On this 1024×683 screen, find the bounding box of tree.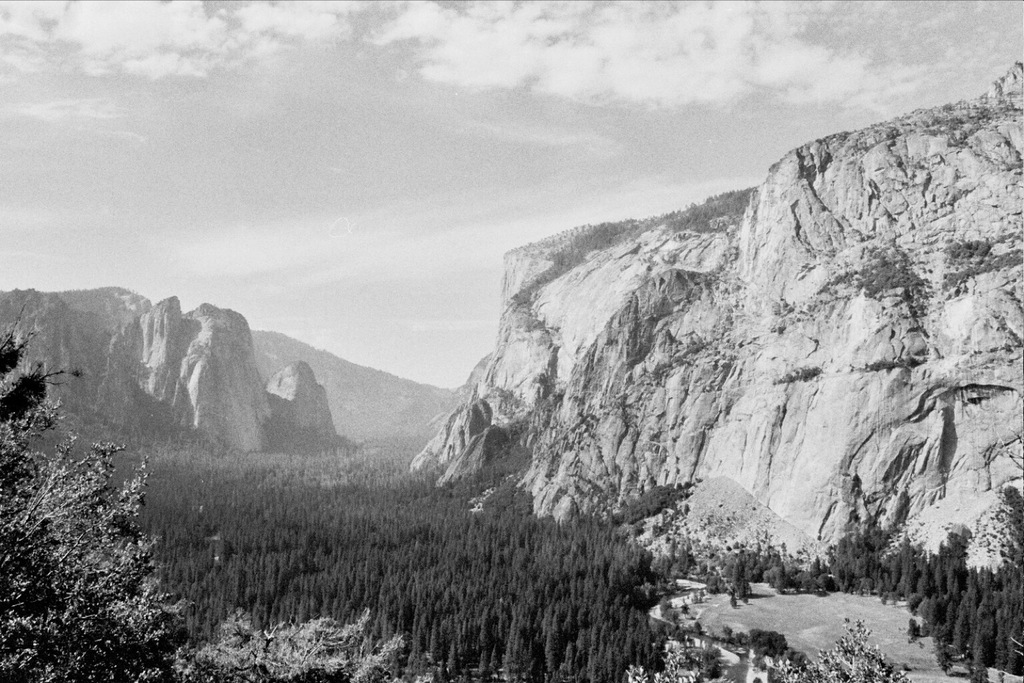
Bounding box: (0,301,410,682).
